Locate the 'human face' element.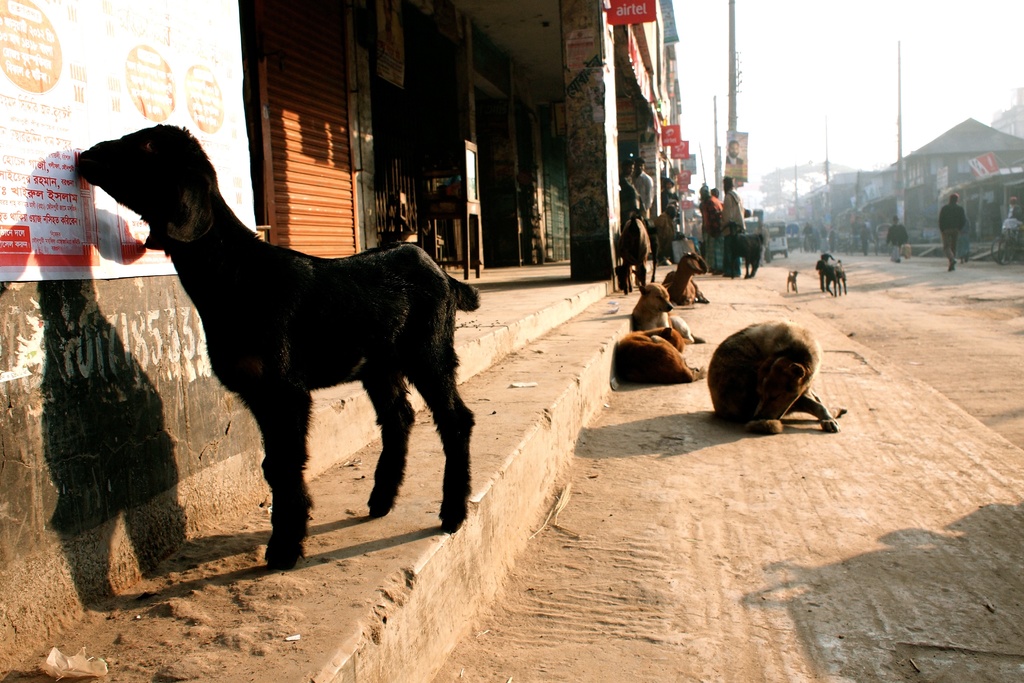
Element bbox: l=726, t=142, r=741, b=159.
